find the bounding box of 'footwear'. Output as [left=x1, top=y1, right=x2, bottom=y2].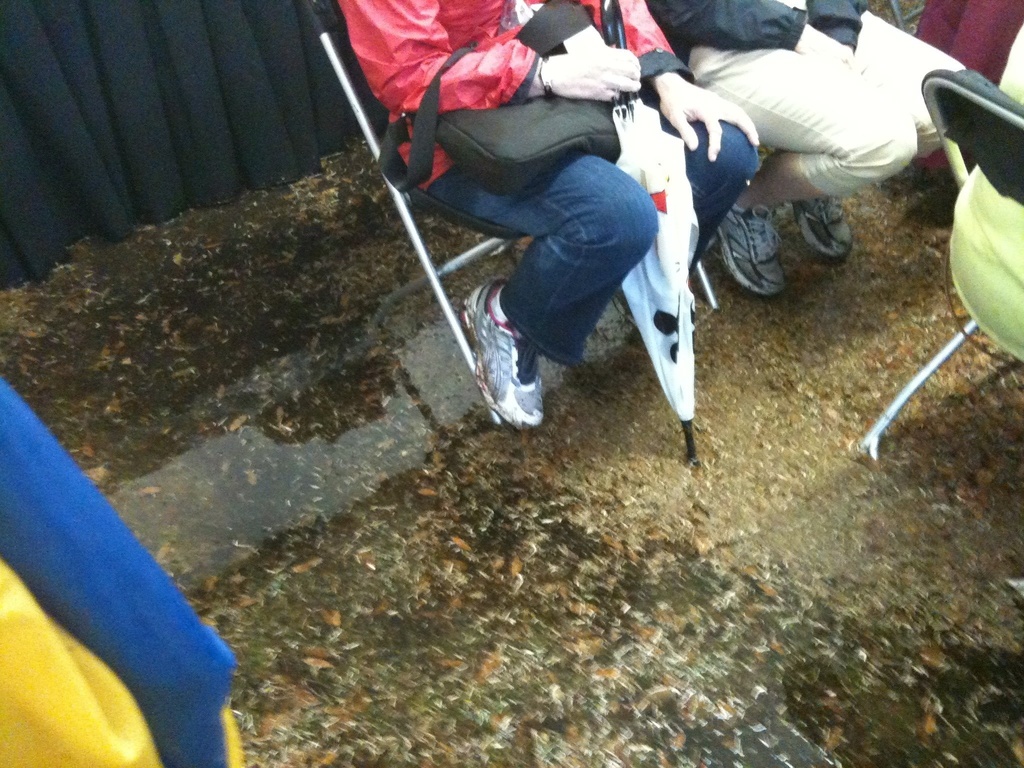
[left=714, top=204, right=787, bottom=297].
